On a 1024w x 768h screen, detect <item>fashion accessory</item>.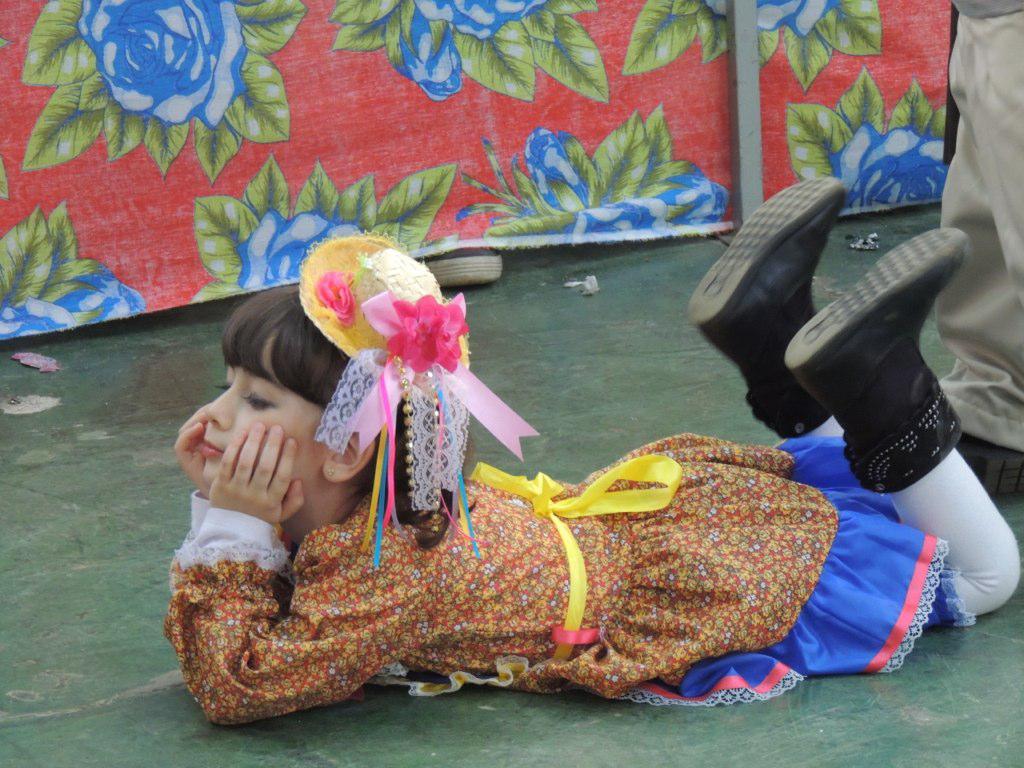
681/173/850/437.
